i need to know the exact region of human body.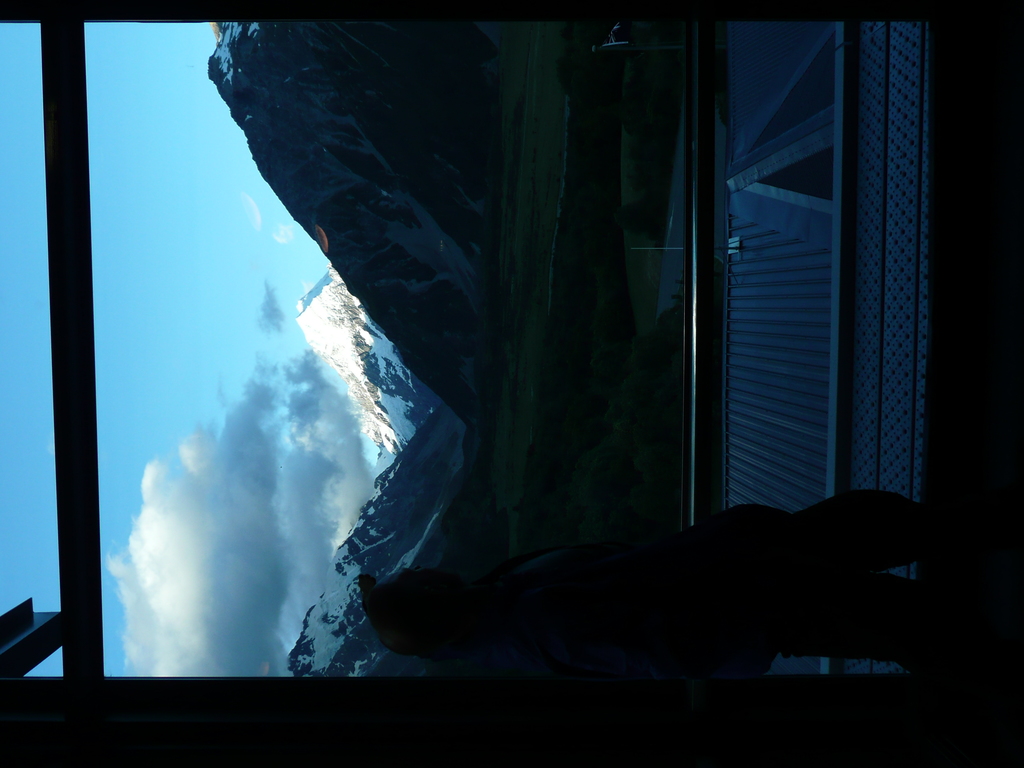
Region: BBox(359, 490, 1023, 695).
